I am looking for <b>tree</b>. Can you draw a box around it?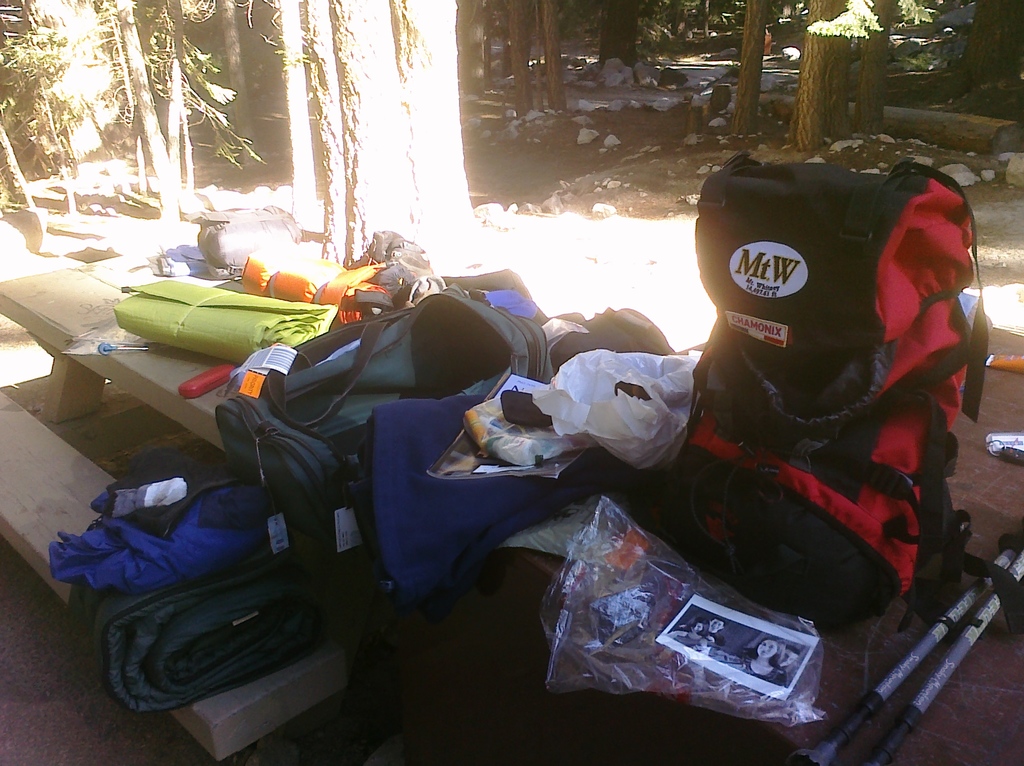
Sure, the bounding box is l=851, t=2, r=903, b=144.
